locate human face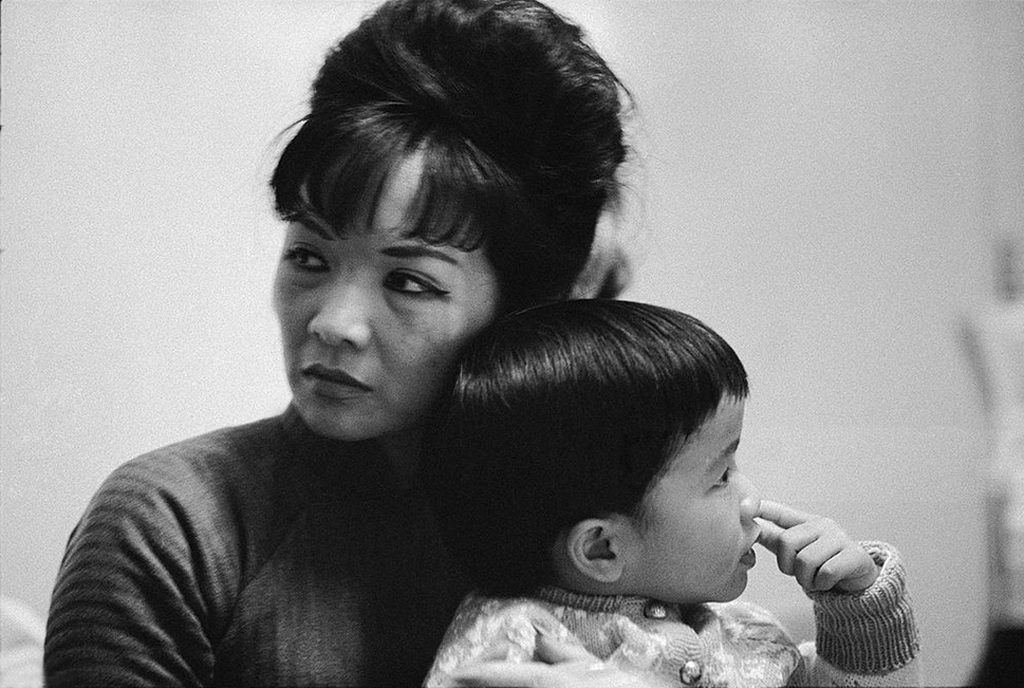
{"left": 267, "top": 108, "right": 558, "bottom": 436}
